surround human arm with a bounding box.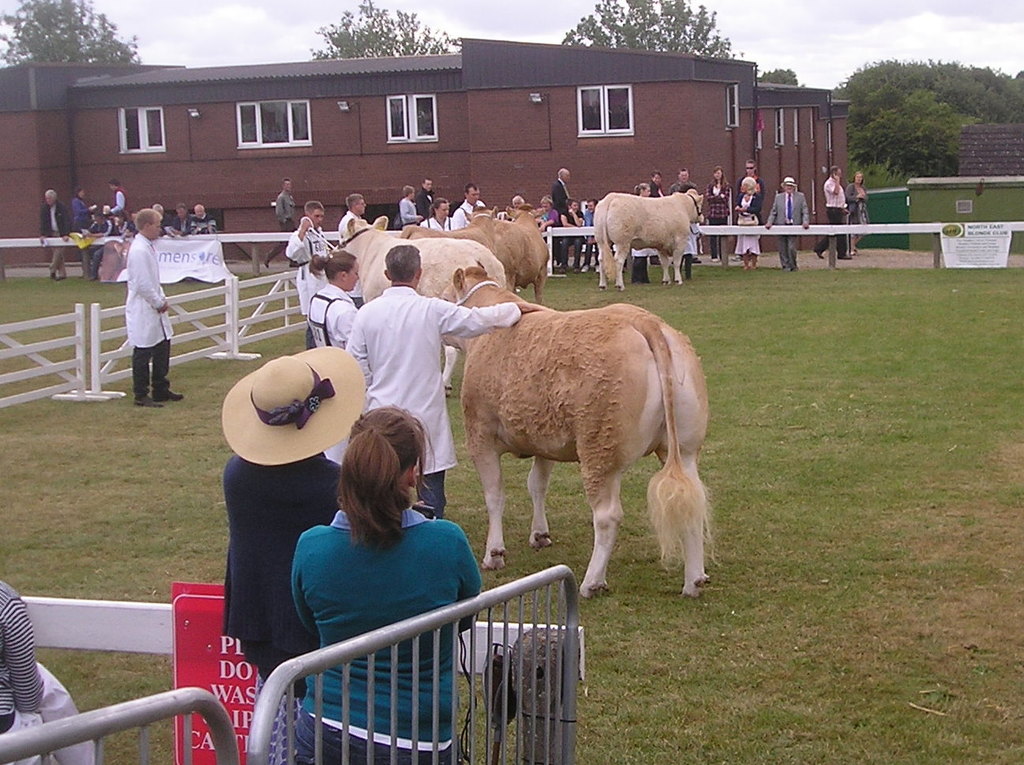
(862, 188, 869, 204).
